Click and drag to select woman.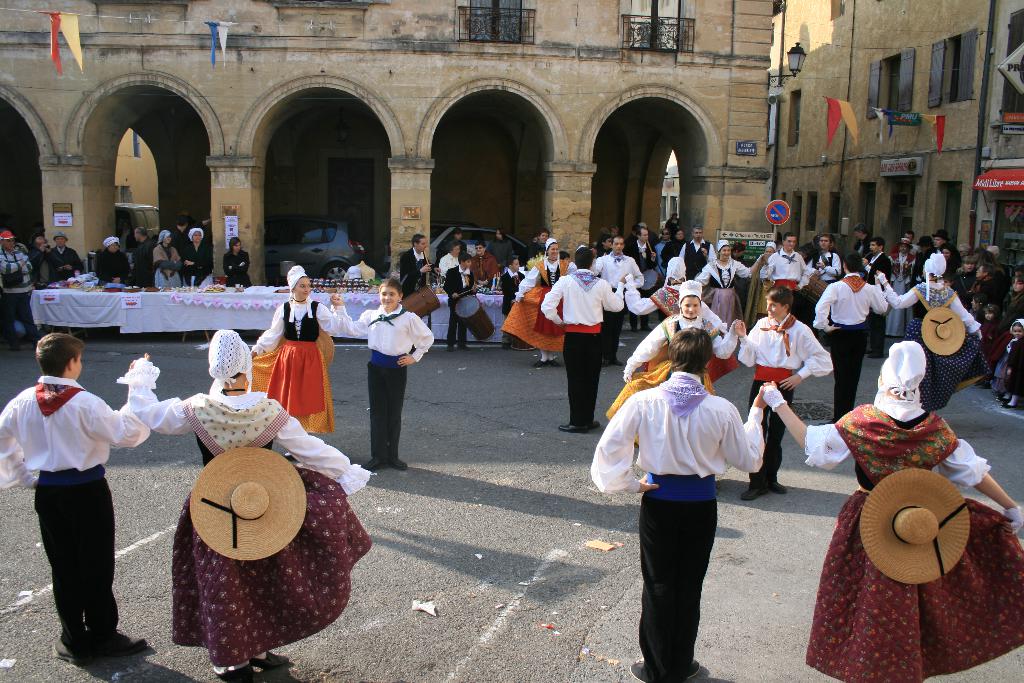
Selection: select_region(152, 228, 190, 290).
